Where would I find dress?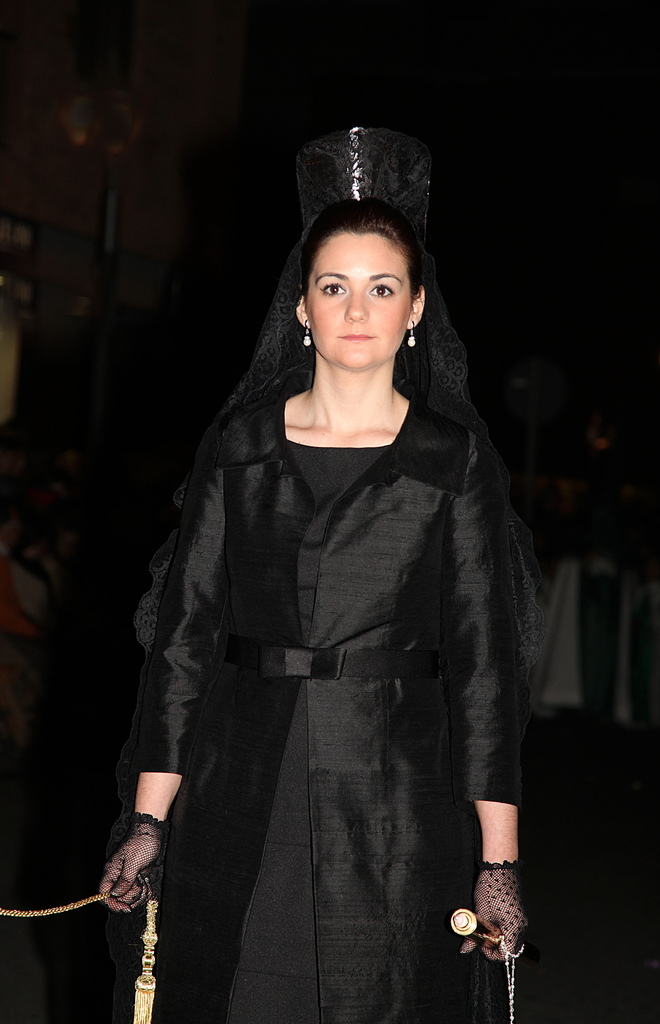
At x1=114, y1=382, x2=527, y2=1022.
